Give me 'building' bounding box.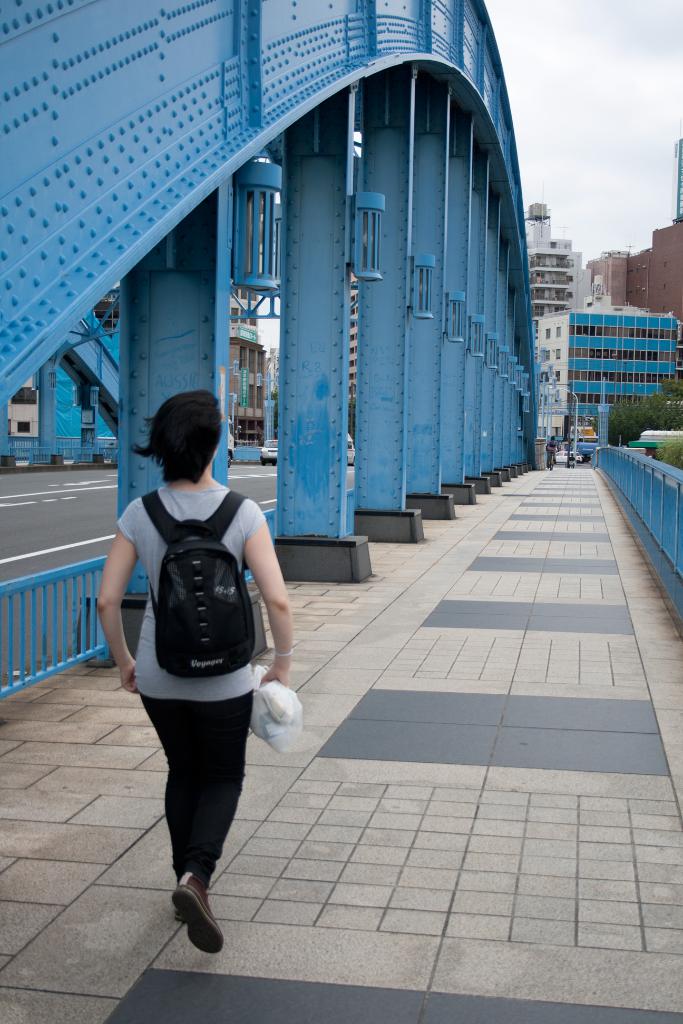
BBox(528, 200, 598, 319).
